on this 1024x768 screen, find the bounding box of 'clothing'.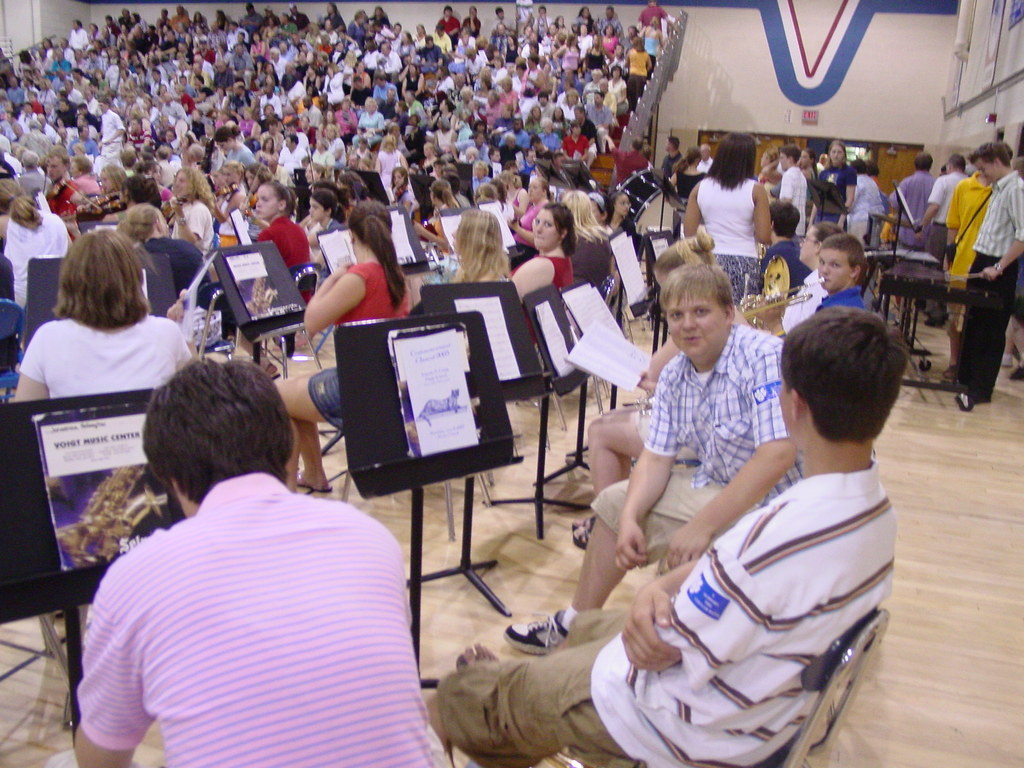
Bounding box: crop(804, 164, 856, 230).
